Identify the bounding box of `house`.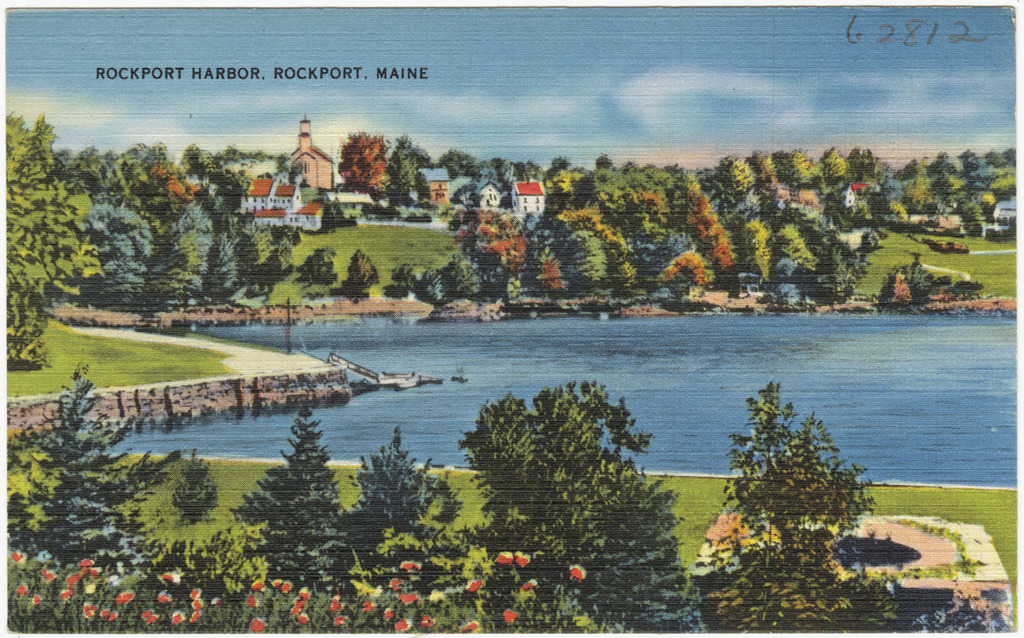
bbox=[419, 153, 453, 211].
